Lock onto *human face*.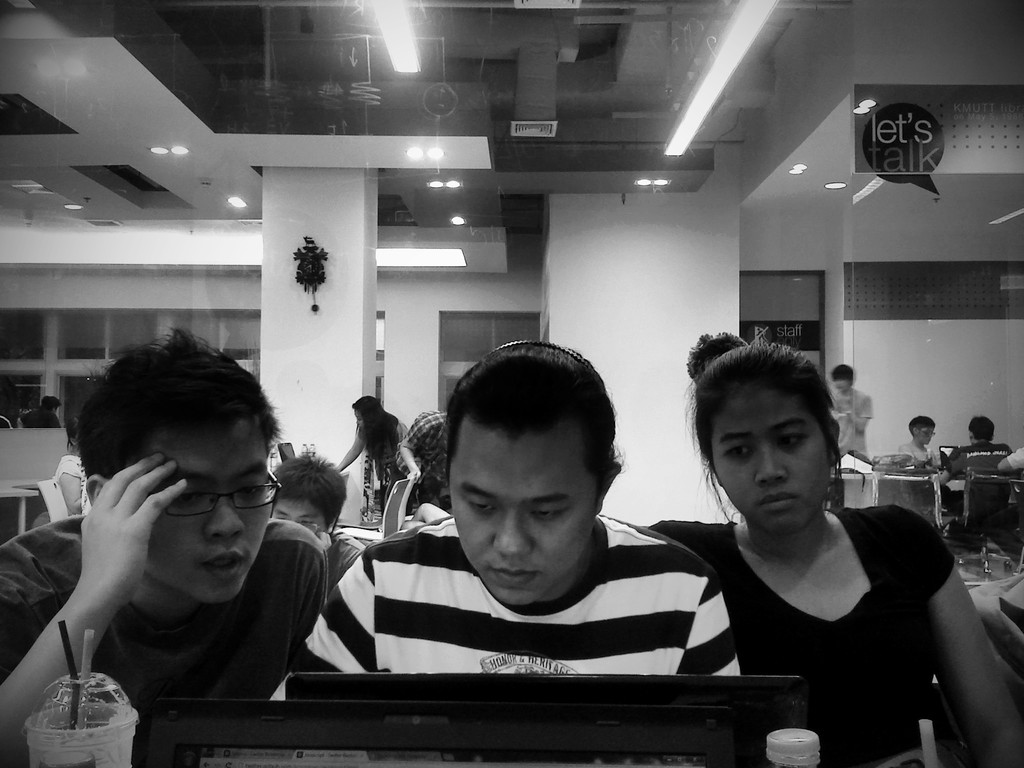
Locked: x1=273, y1=497, x2=329, y2=536.
